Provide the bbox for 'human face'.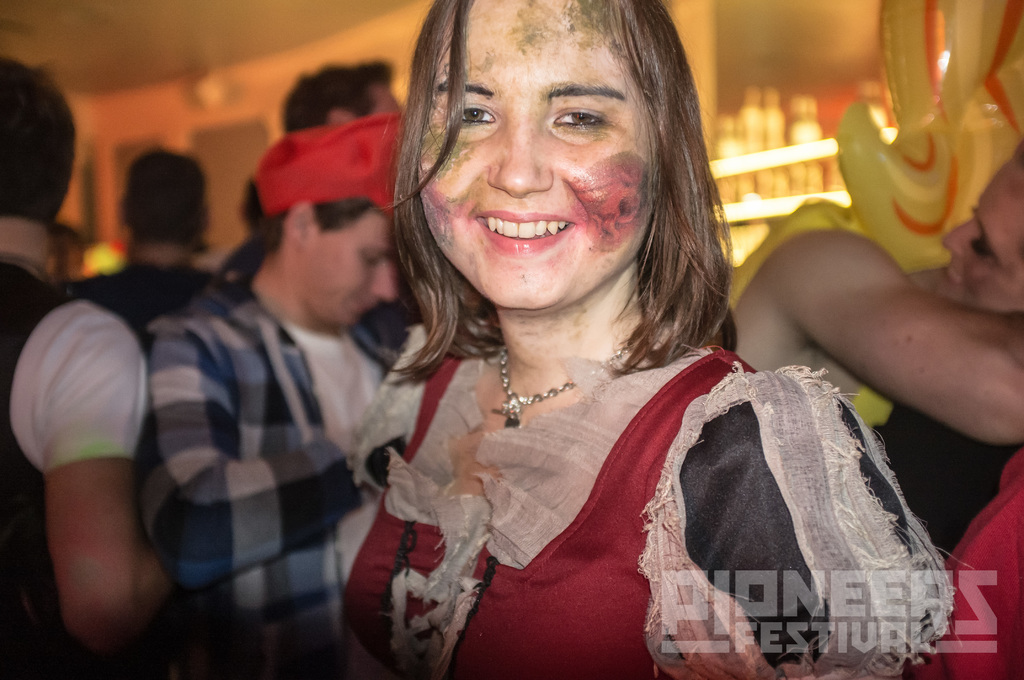
294,212,399,323.
